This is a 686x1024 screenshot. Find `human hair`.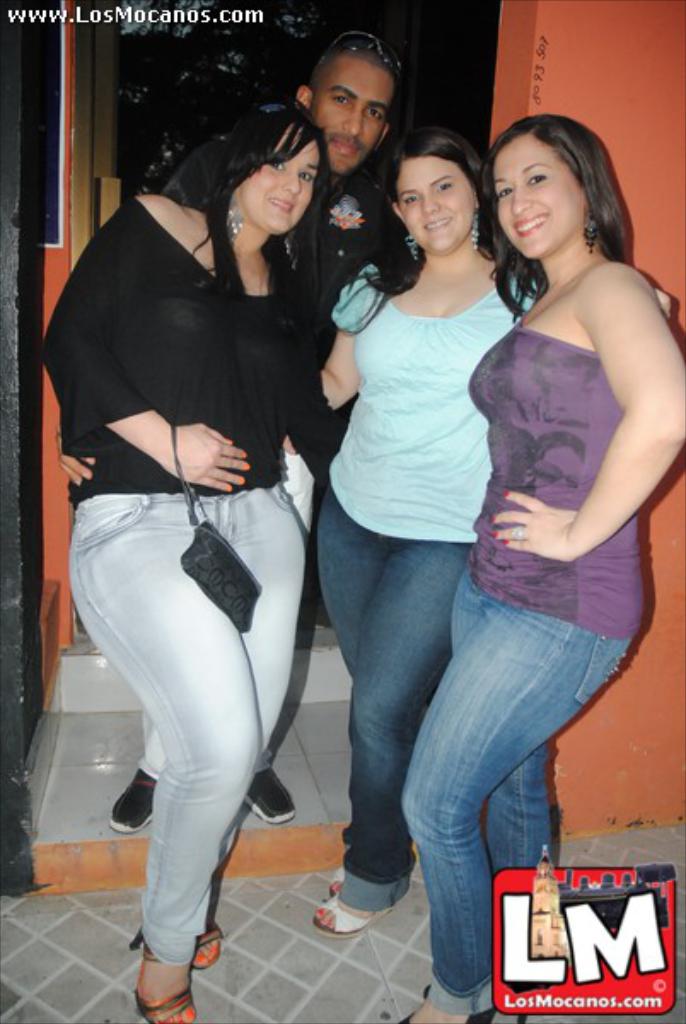
Bounding box: detection(493, 108, 635, 275).
